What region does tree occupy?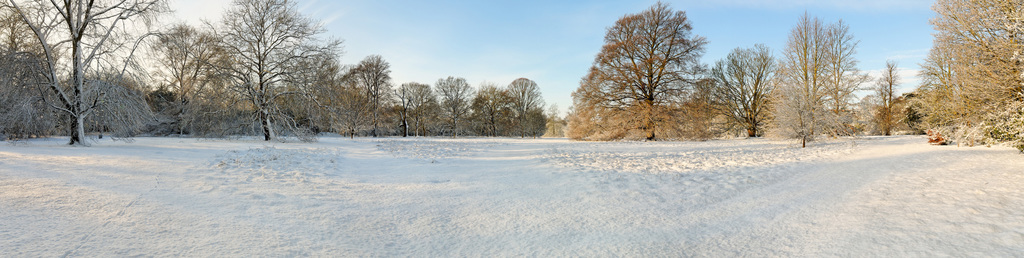
locate(439, 73, 476, 129).
